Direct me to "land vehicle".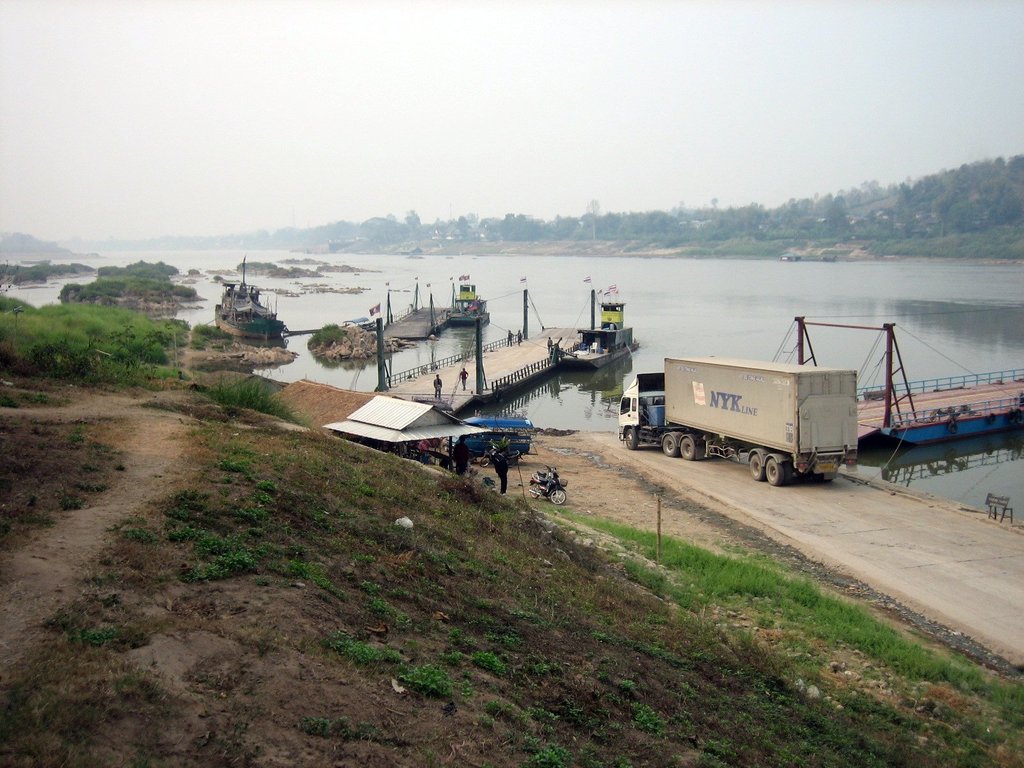
Direction: bbox=[532, 467, 566, 504].
